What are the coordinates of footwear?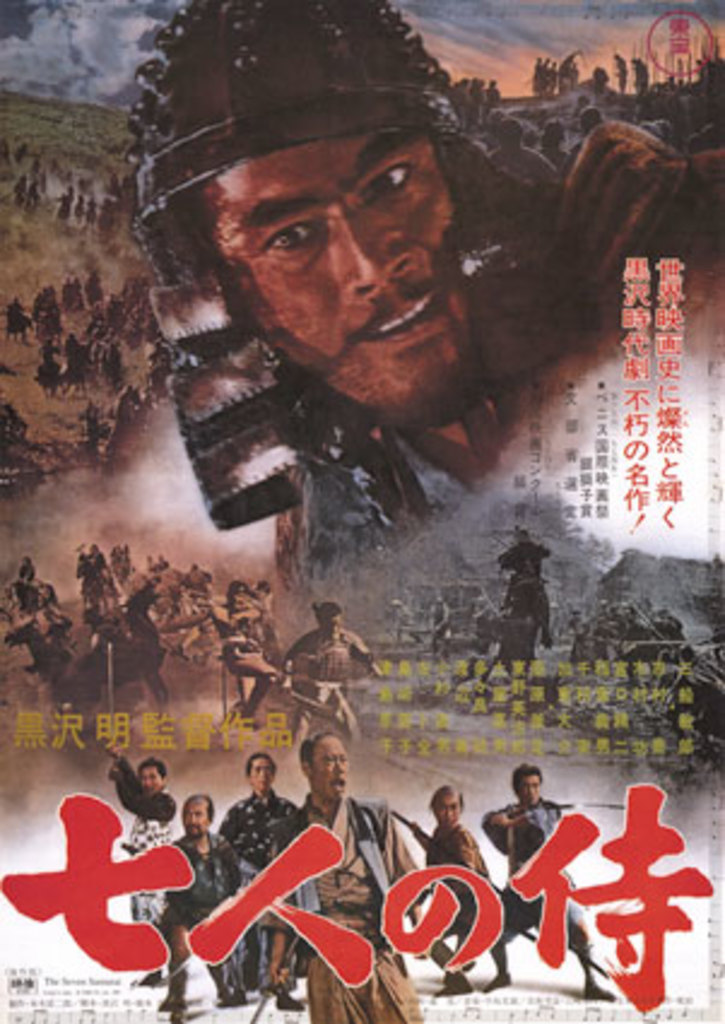
crop(275, 993, 308, 1017).
